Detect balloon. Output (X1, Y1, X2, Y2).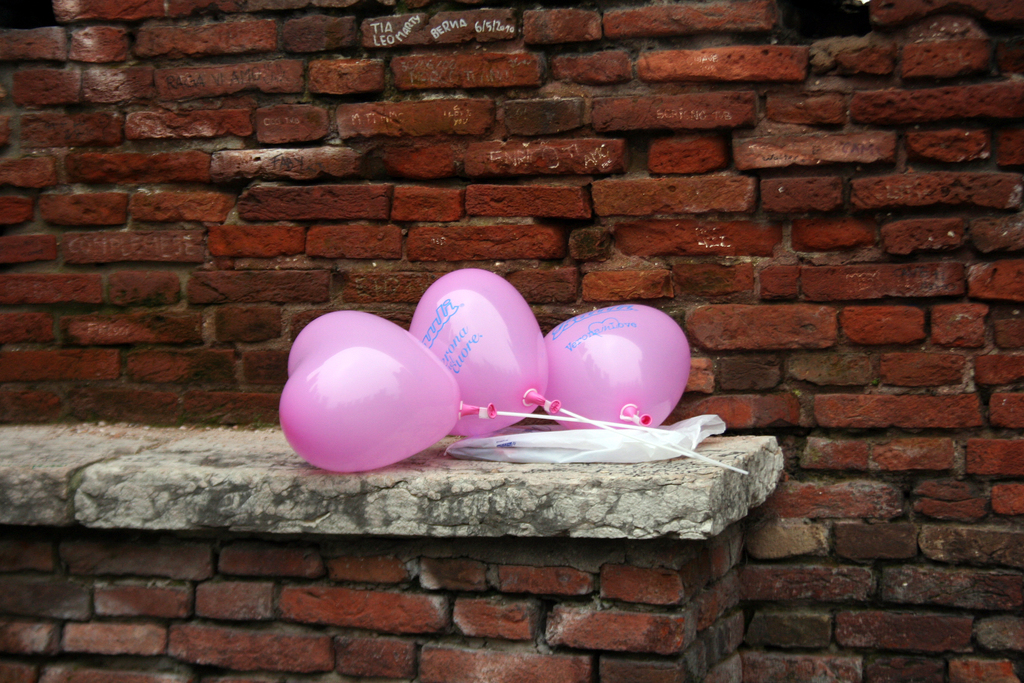
(274, 306, 498, 474).
